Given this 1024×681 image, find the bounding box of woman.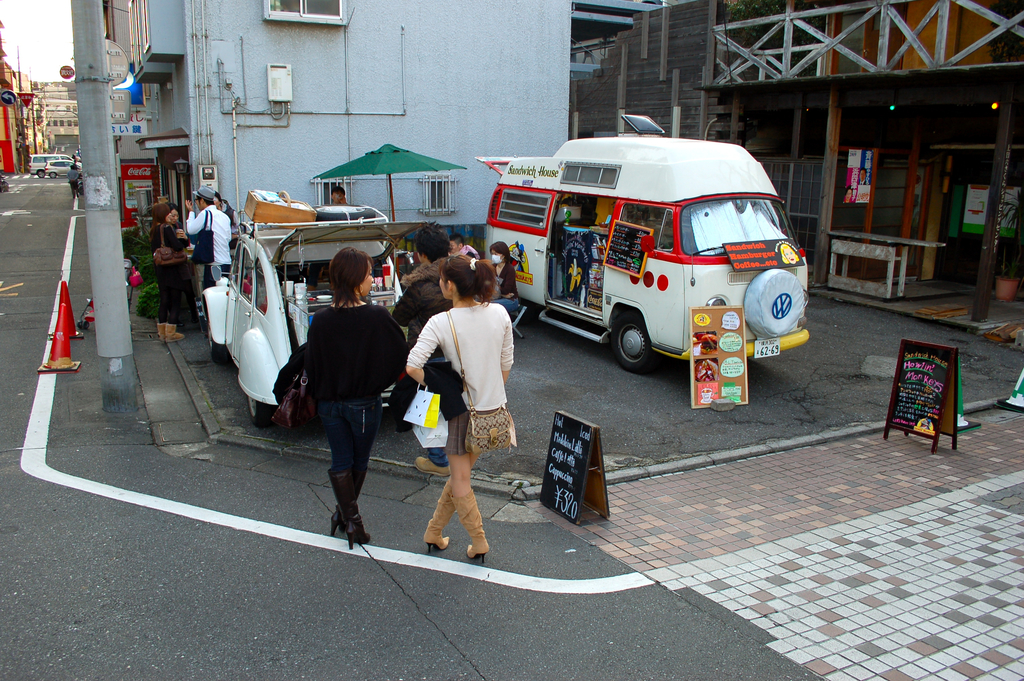
304, 247, 406, 553.
